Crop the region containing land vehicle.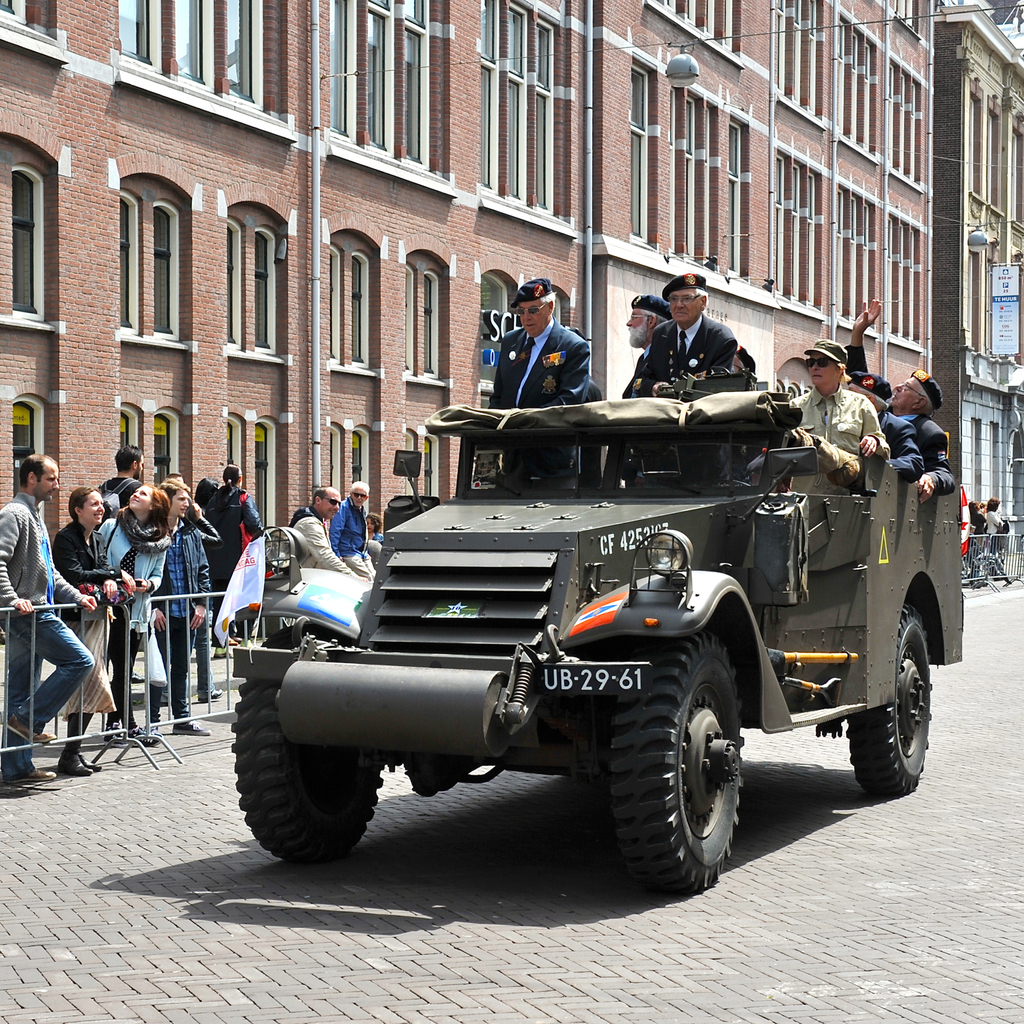
Crop region: 235/361/957/899.
